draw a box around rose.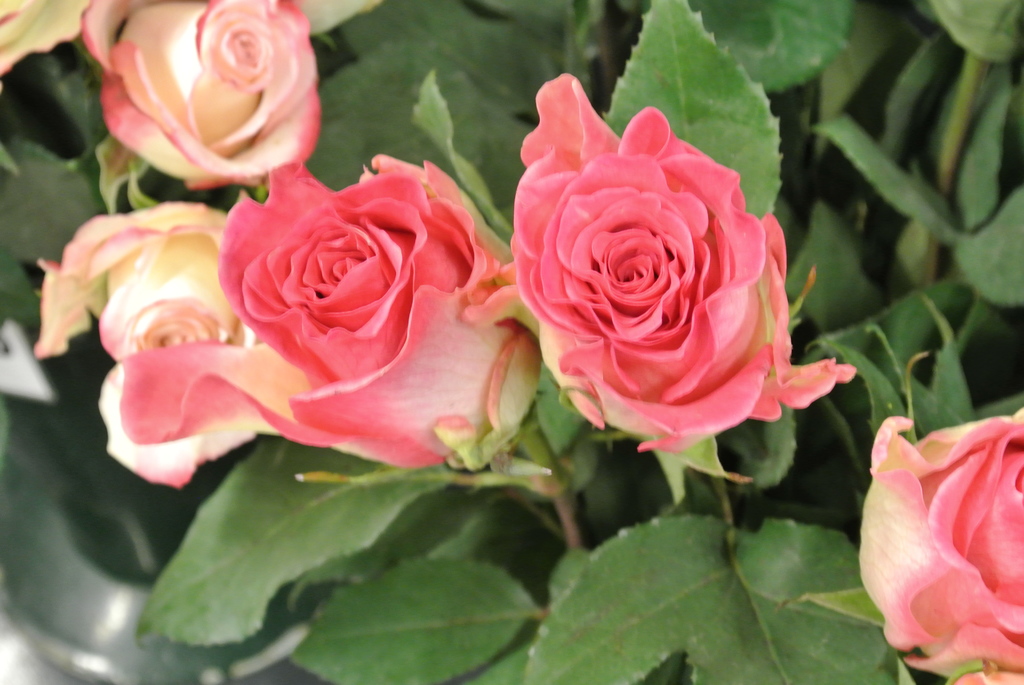
<region>35, 200, 266, 497</region>.
